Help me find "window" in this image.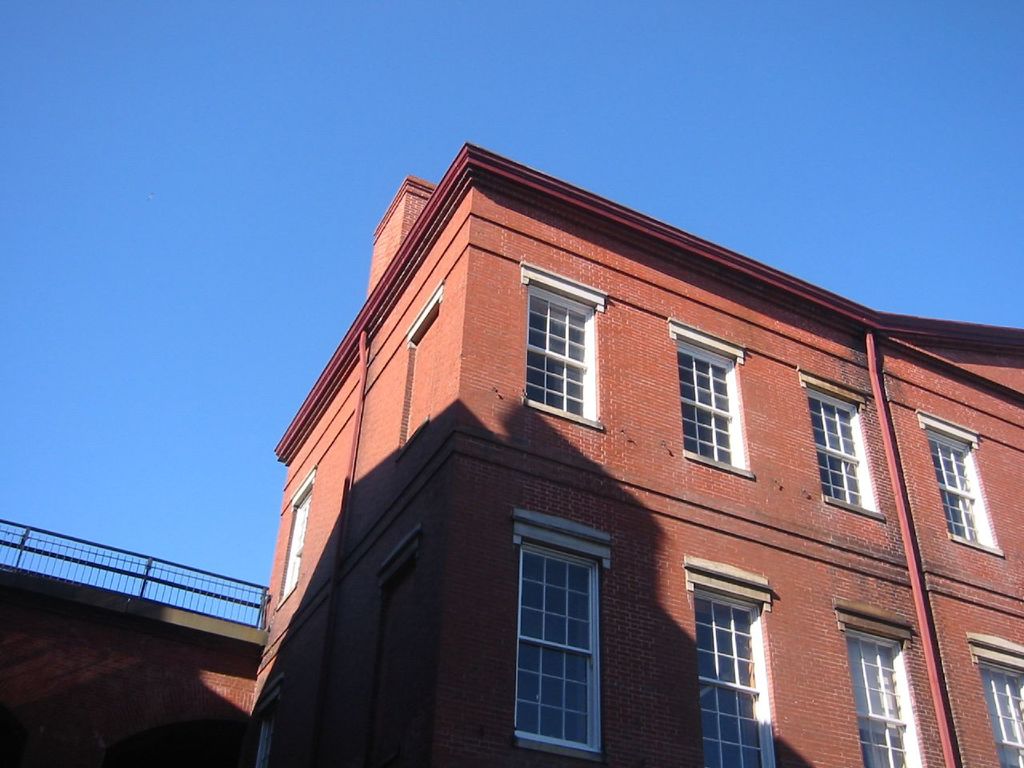
Found it: 686 557 781 767.
